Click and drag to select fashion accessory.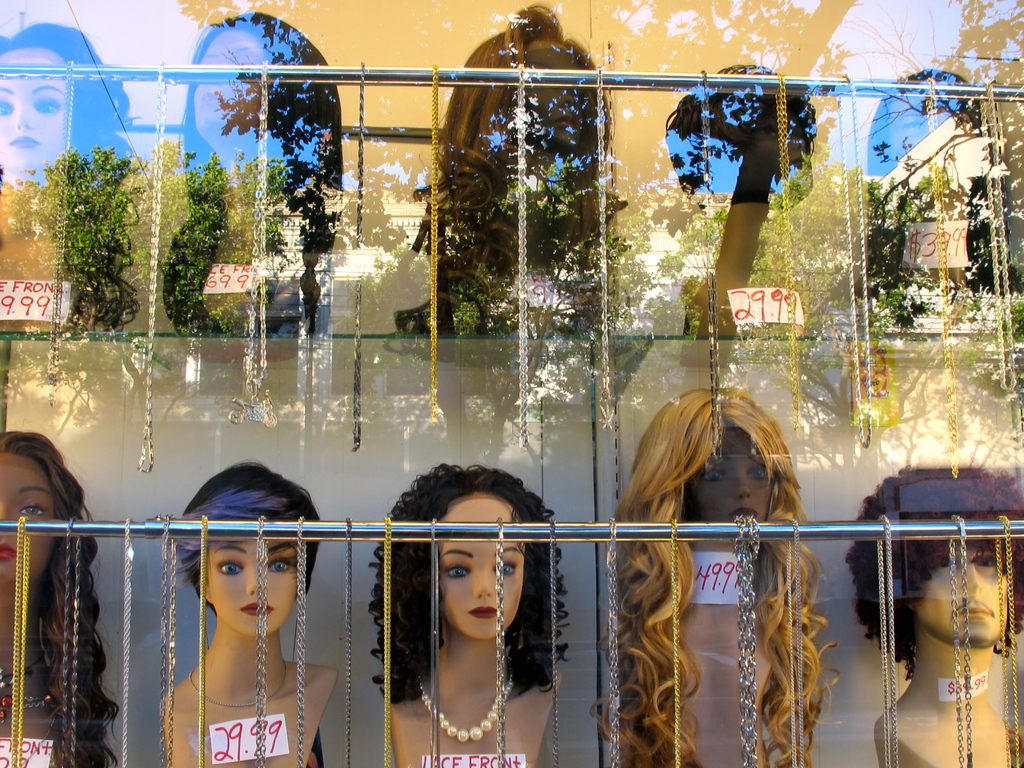
Selection: BBox(38, 61, 67, 412).
